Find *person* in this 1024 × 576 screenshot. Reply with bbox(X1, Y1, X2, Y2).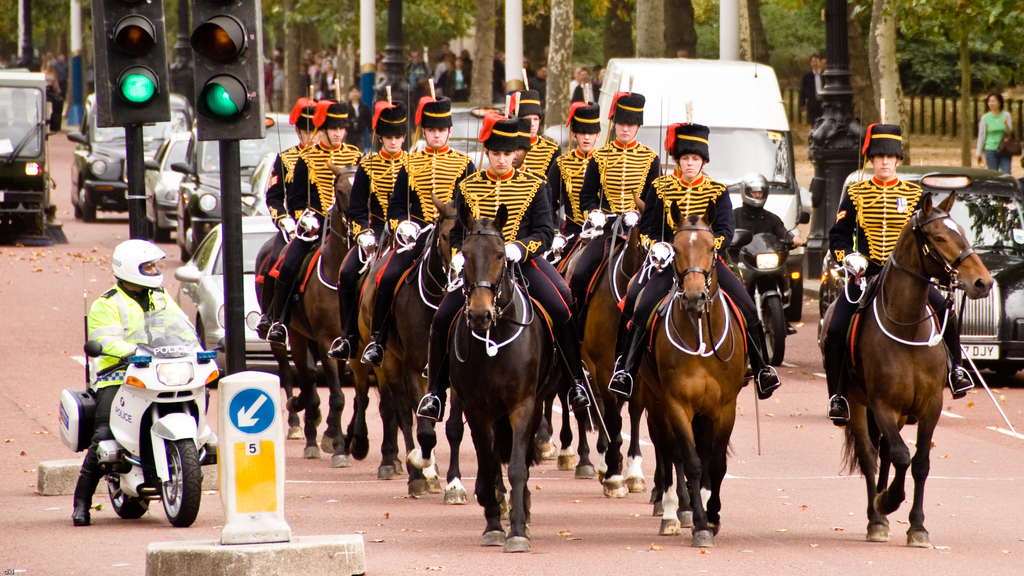
bbox(810, 125, 966, 426).
